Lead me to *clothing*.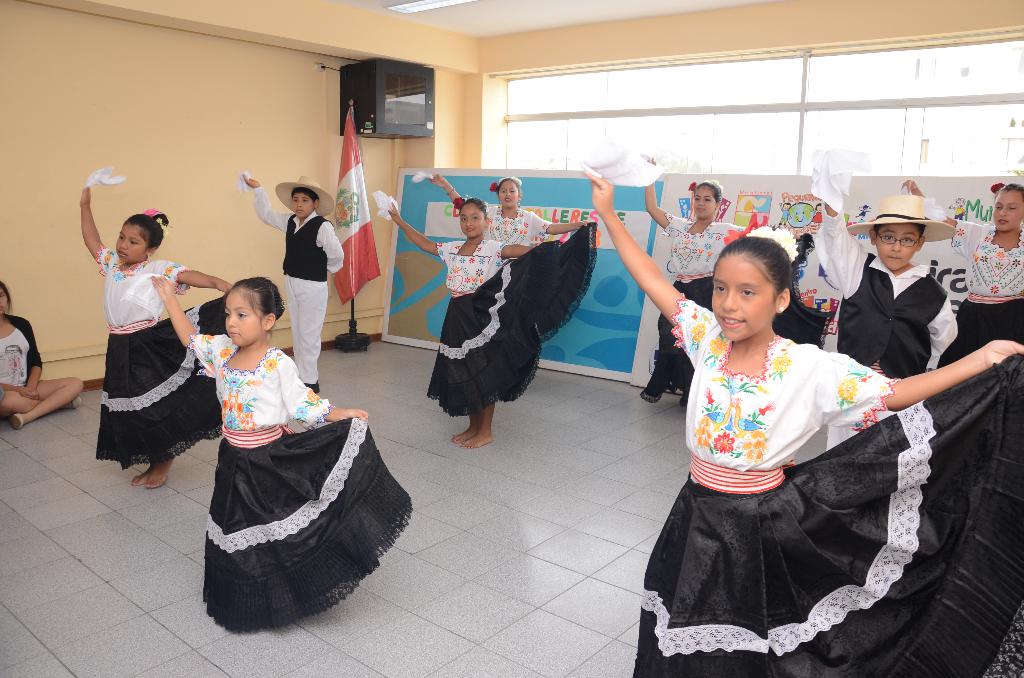
Lead to bbox=[809, 197, 954, 389].
